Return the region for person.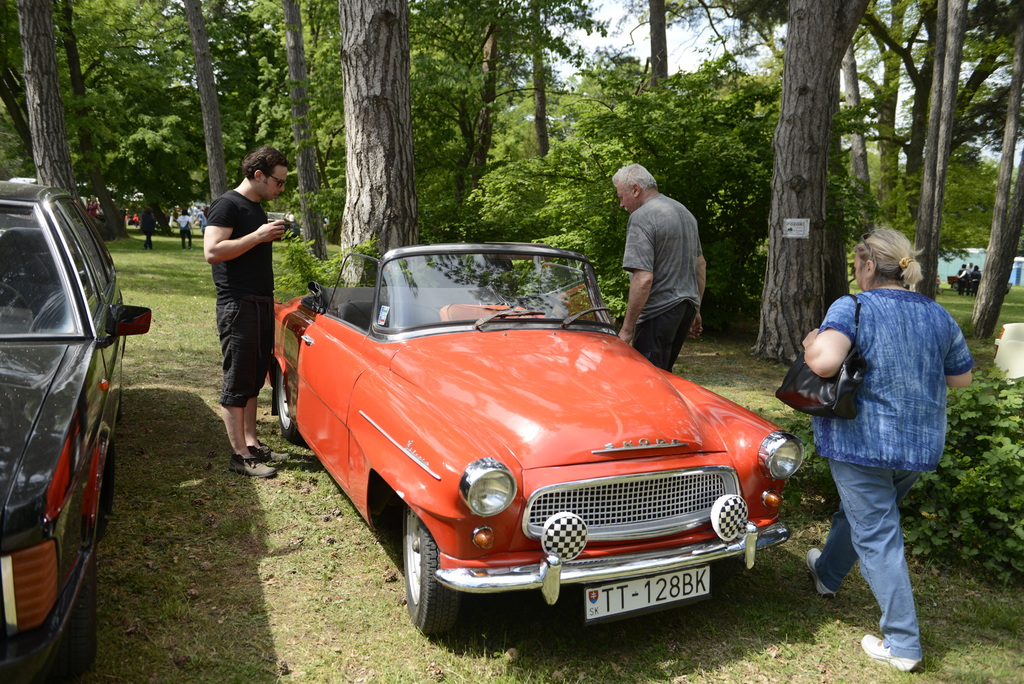
(x1=790, y1=227, x2=974, y2=677).
